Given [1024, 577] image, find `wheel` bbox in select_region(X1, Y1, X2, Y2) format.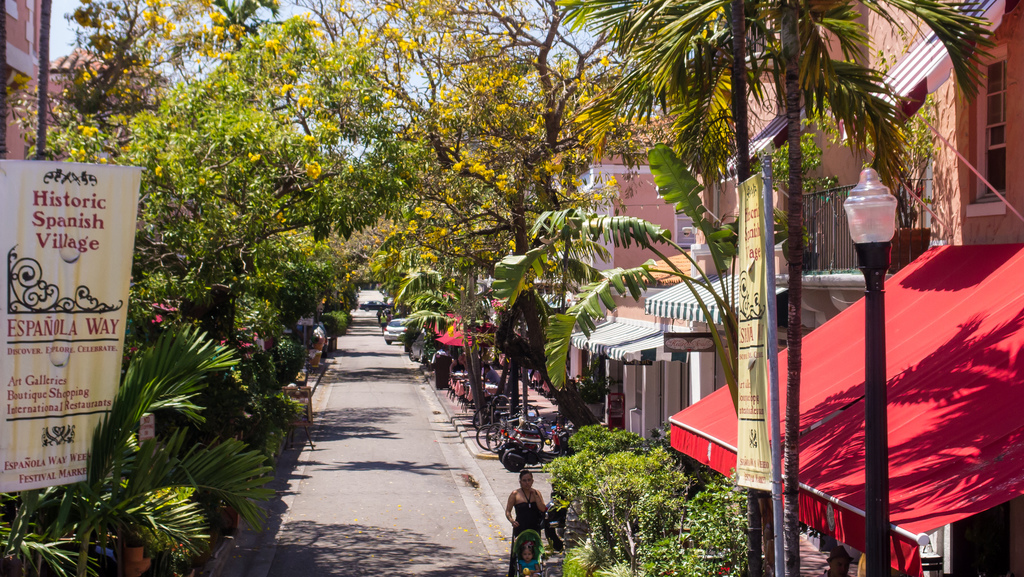
select_region(470, 405, 491, 425).
